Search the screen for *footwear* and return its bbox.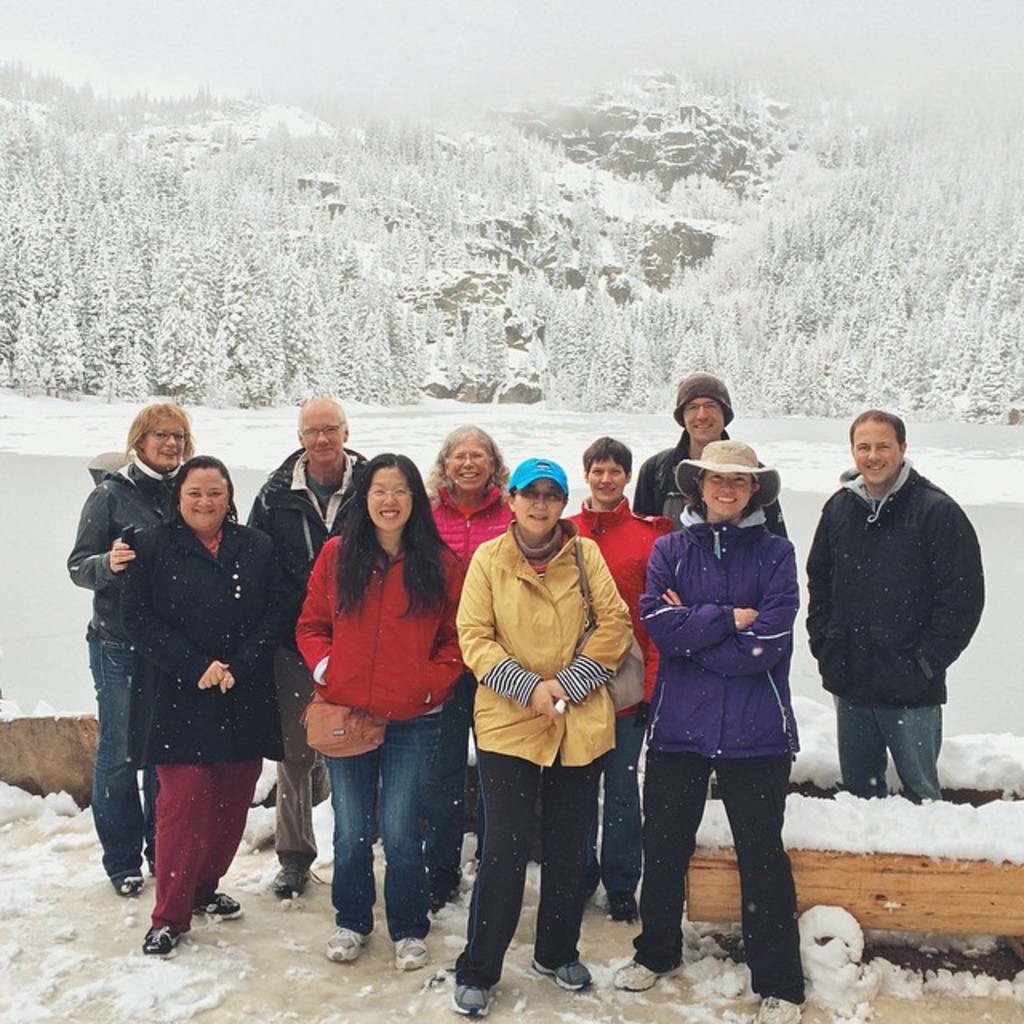
Found: (x1=277, y1=859, x2=304, y2=894).
